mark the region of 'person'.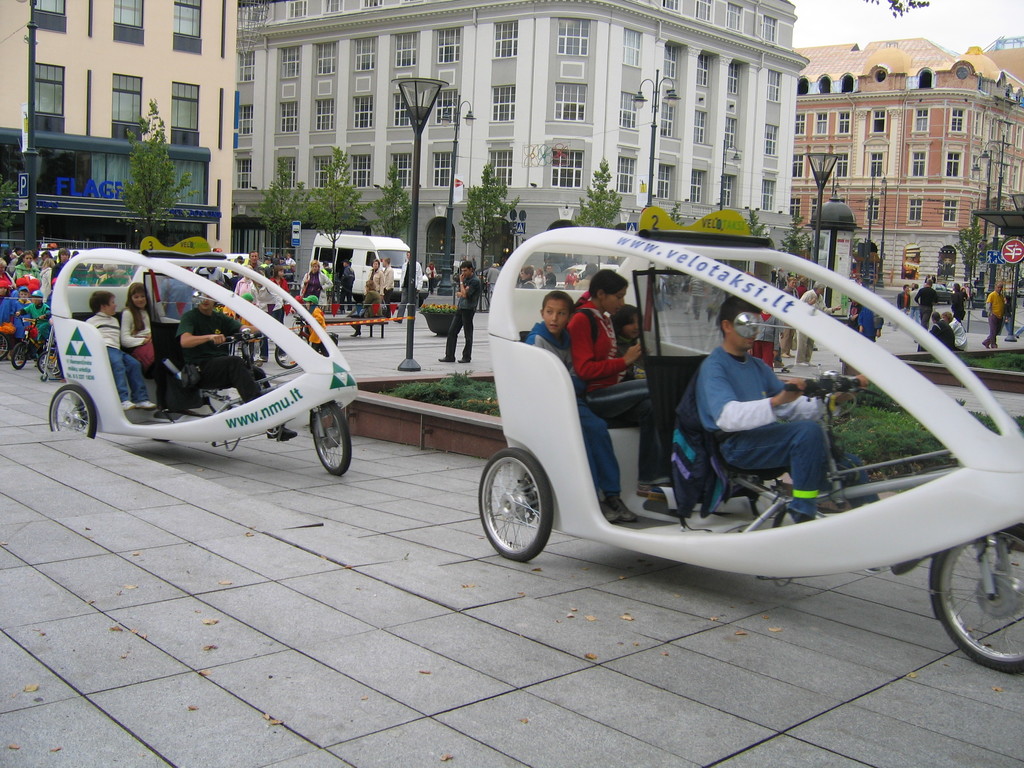
Region: 910 284 922 316.
